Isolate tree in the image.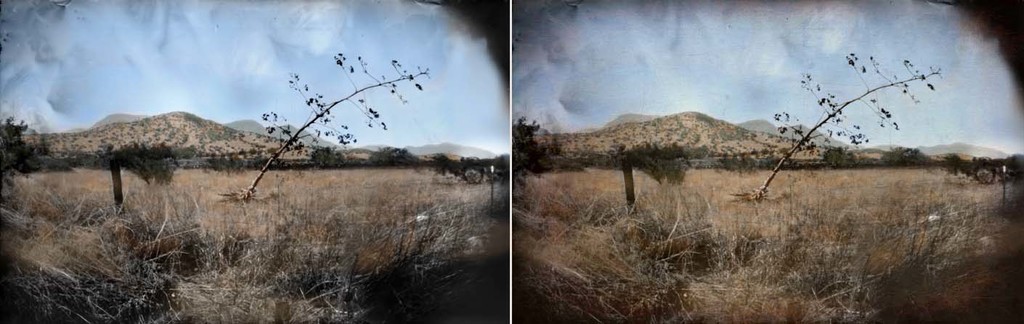
Isolated region: x1=251, y1=49, x2=430, y2=190.
